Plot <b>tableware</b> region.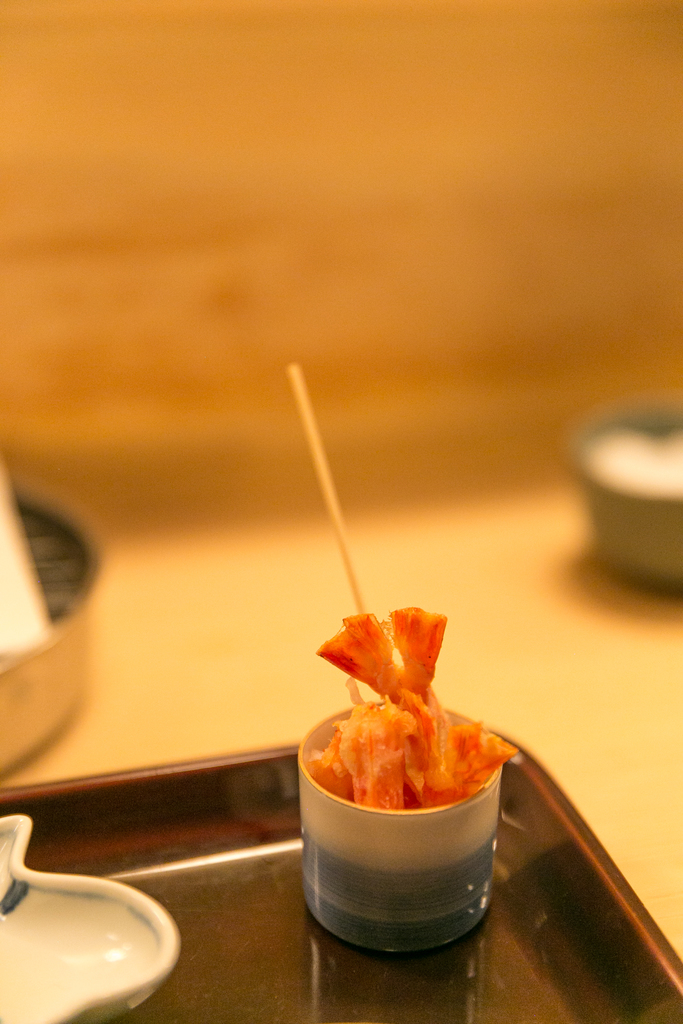
Plotted at bbox=(0, 472, 102, 783).
